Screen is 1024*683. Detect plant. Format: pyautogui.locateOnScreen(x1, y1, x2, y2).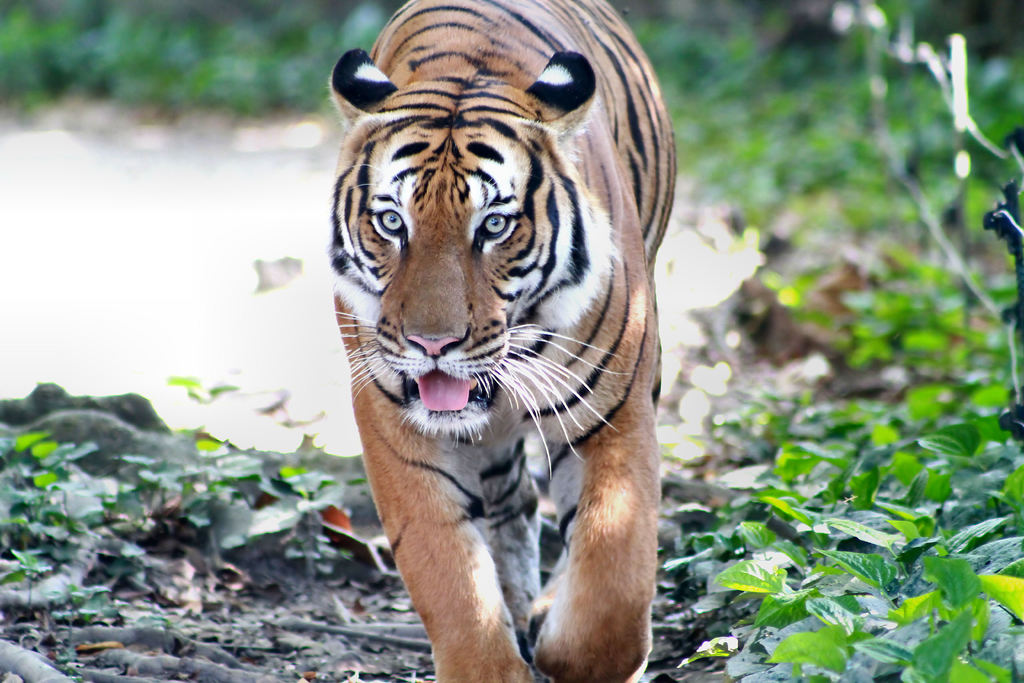
pyautogui.locateOnScreen(53, 638, 84, 675).
